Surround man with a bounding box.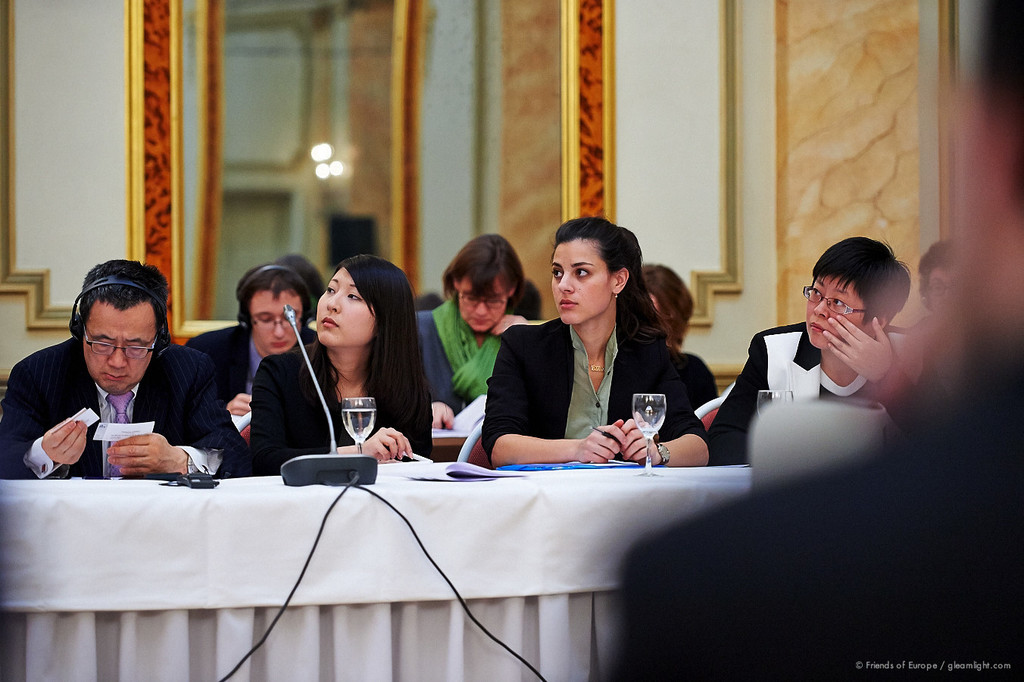
bbox=(7, 274, 244, 503).
